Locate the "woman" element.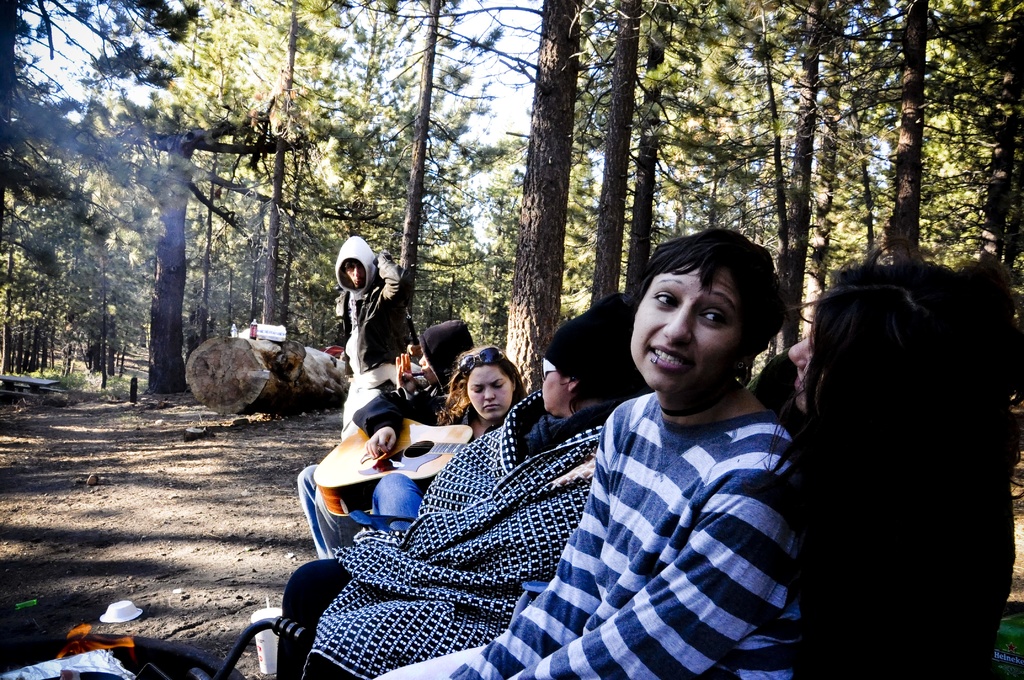
Element bbox: [365, 225, 806, 679].
